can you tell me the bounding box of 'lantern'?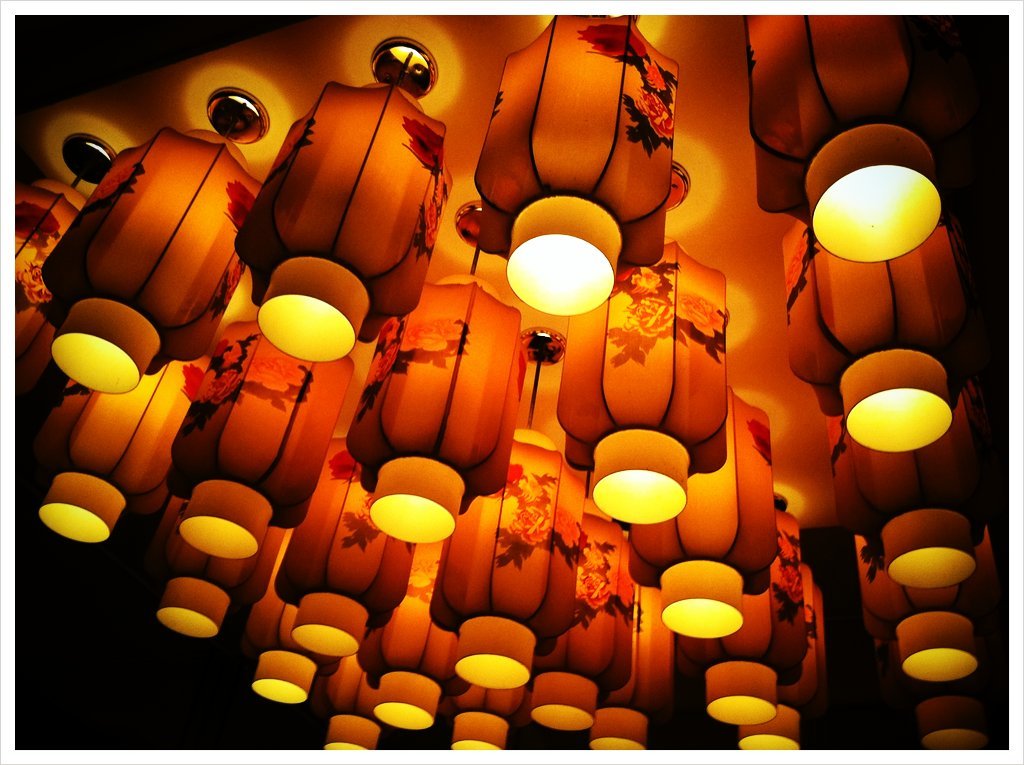
bbox=[472, 4, 669, 323].
